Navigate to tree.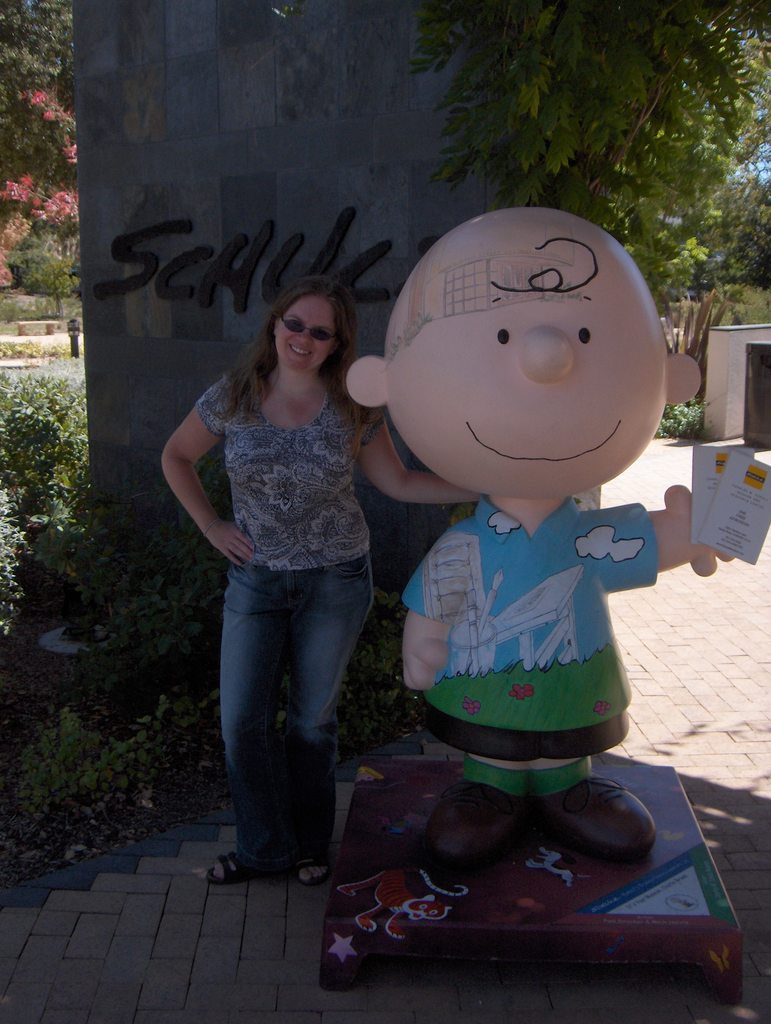
Navigation target: 416:0:770:302.
